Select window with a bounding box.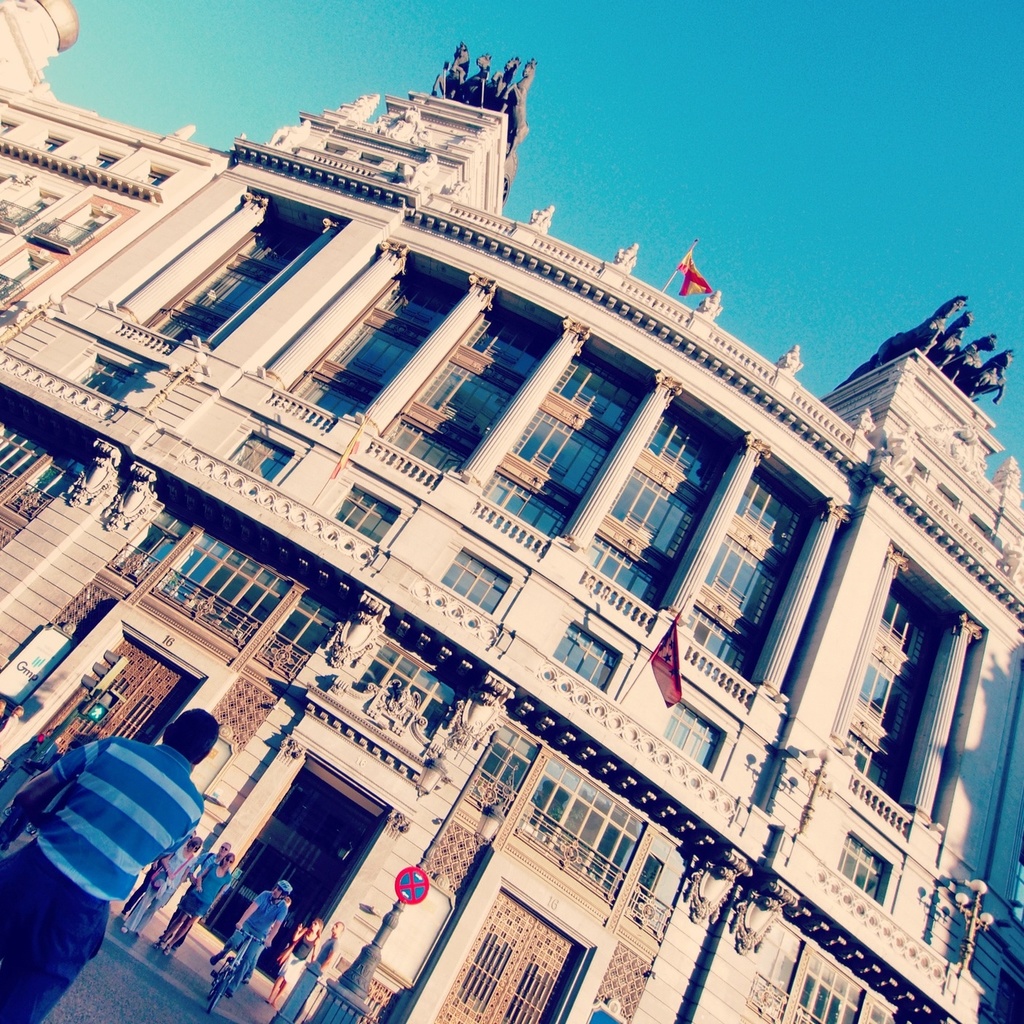
[662, 696, 723, 772].
